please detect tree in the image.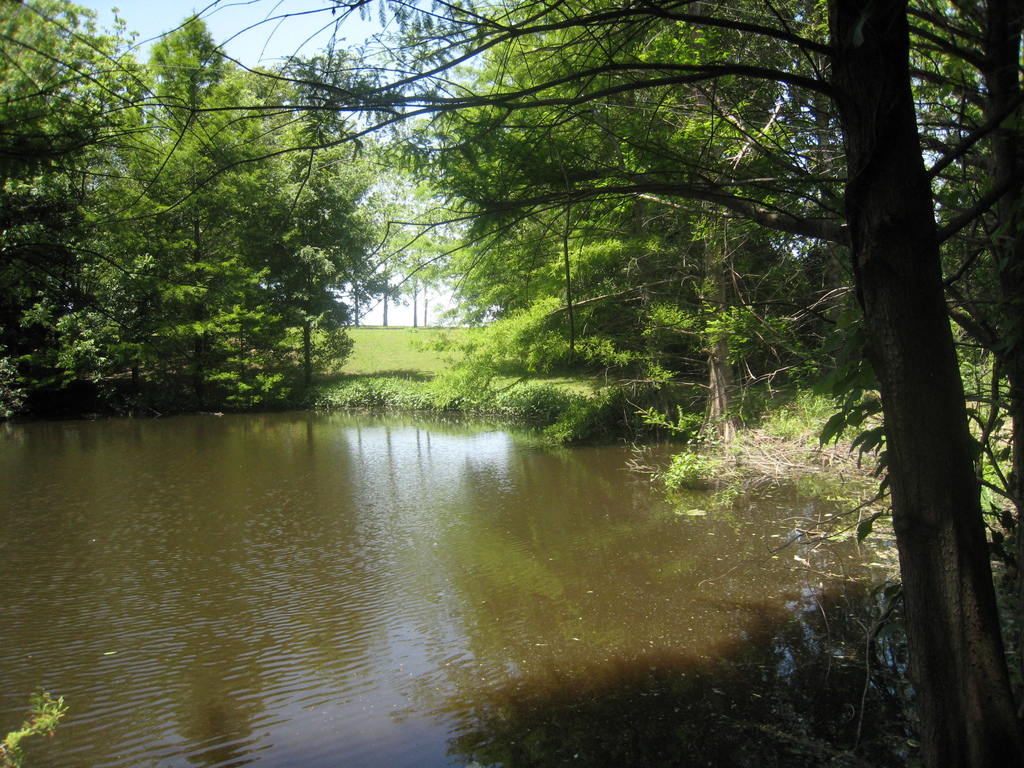
select_region(706, 0, 1023, 580).
